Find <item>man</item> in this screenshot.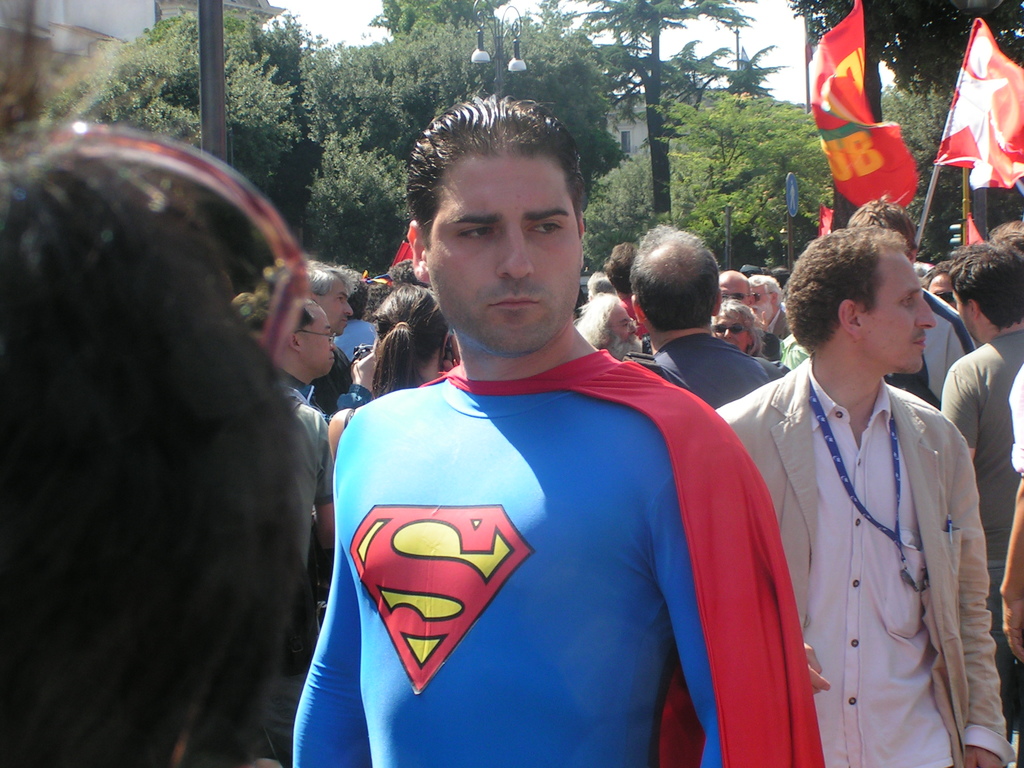
The bounding box for <item>man</item> is 939/239/1023/726.
